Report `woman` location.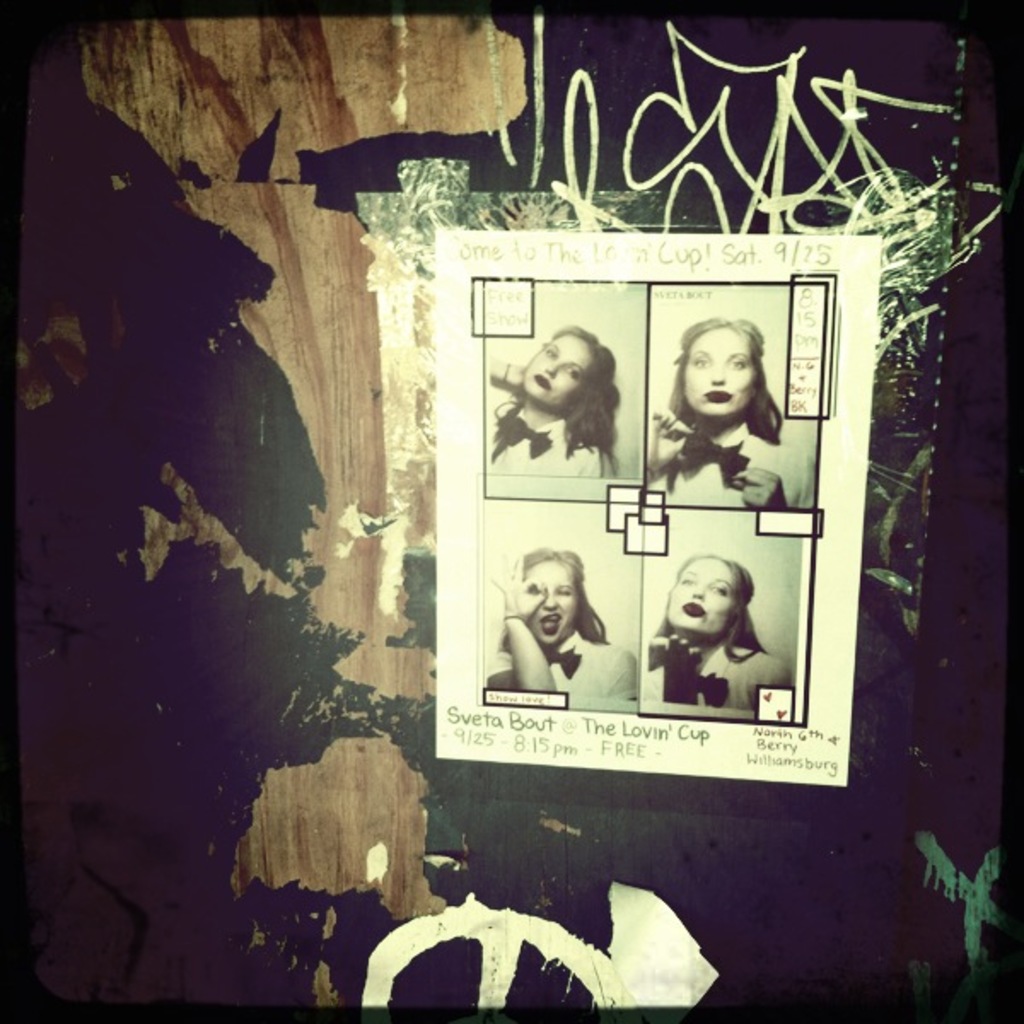
Report: 649, 304, 799, 510.
